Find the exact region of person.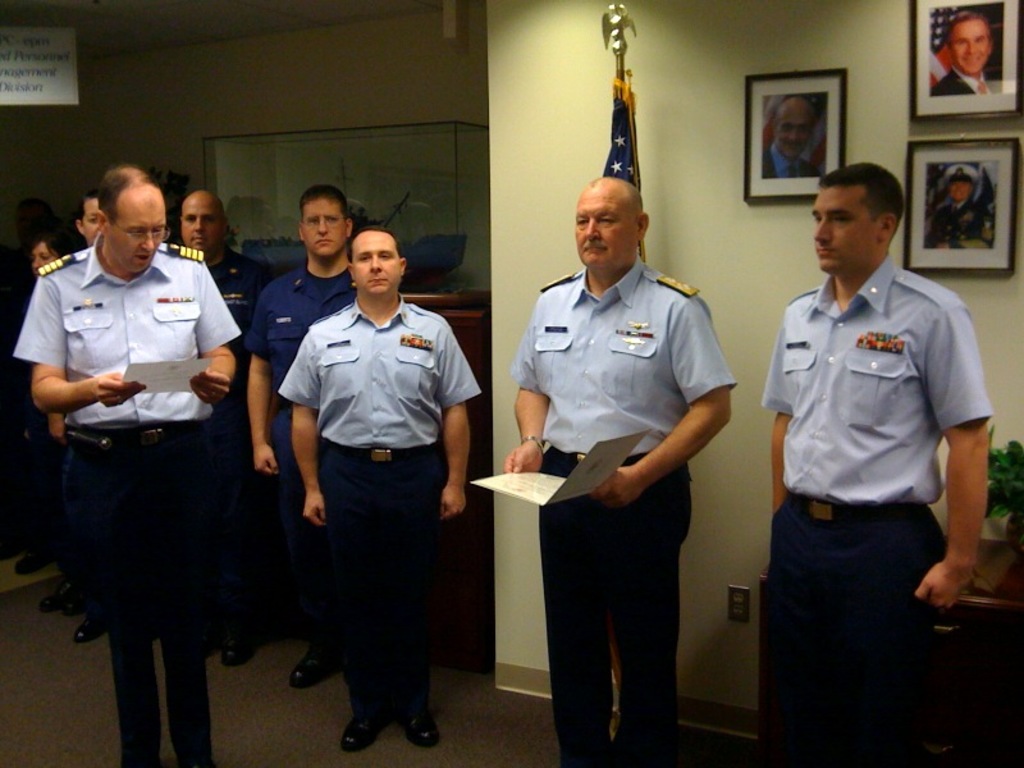
Exact region: {"left": 13, "top": 161, "right": 248, "bottom": 767}.
